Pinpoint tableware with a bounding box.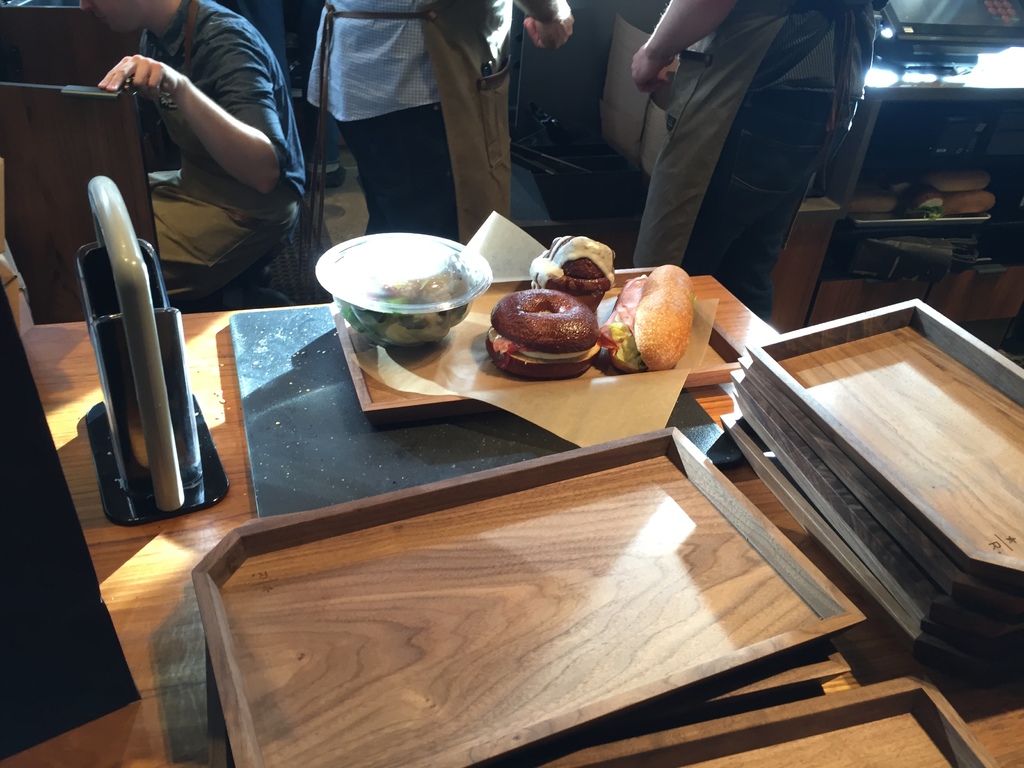
<region>327, 265, 750, 419</region>.
